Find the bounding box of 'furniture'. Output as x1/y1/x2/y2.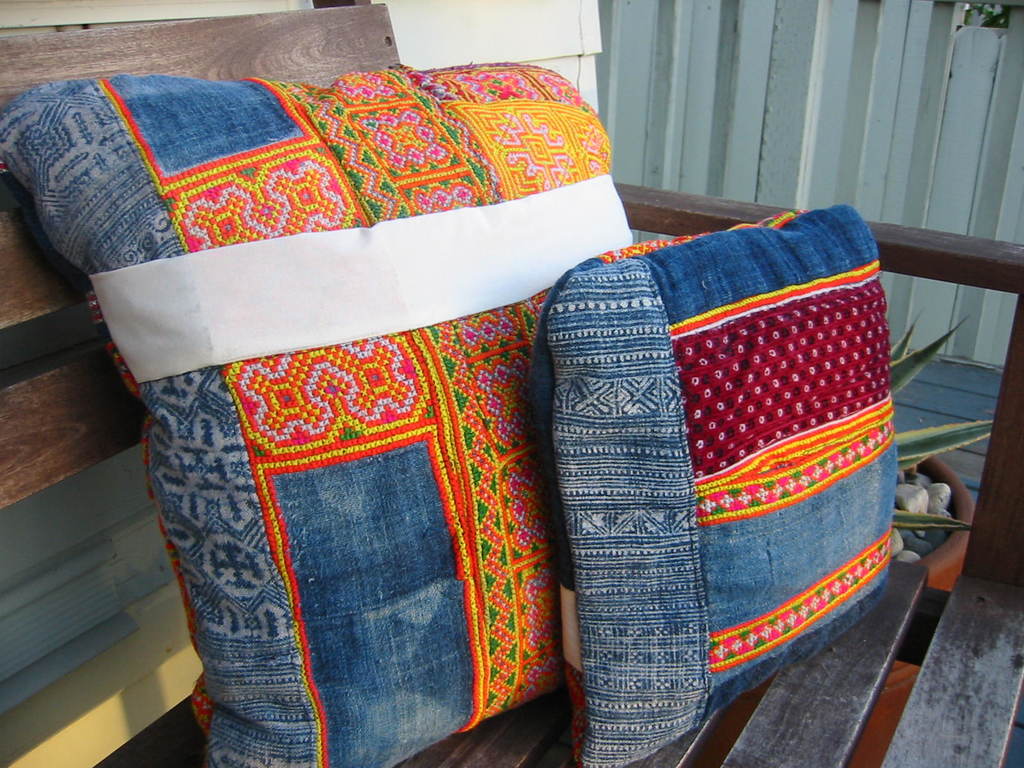
0/1/1023/767.
